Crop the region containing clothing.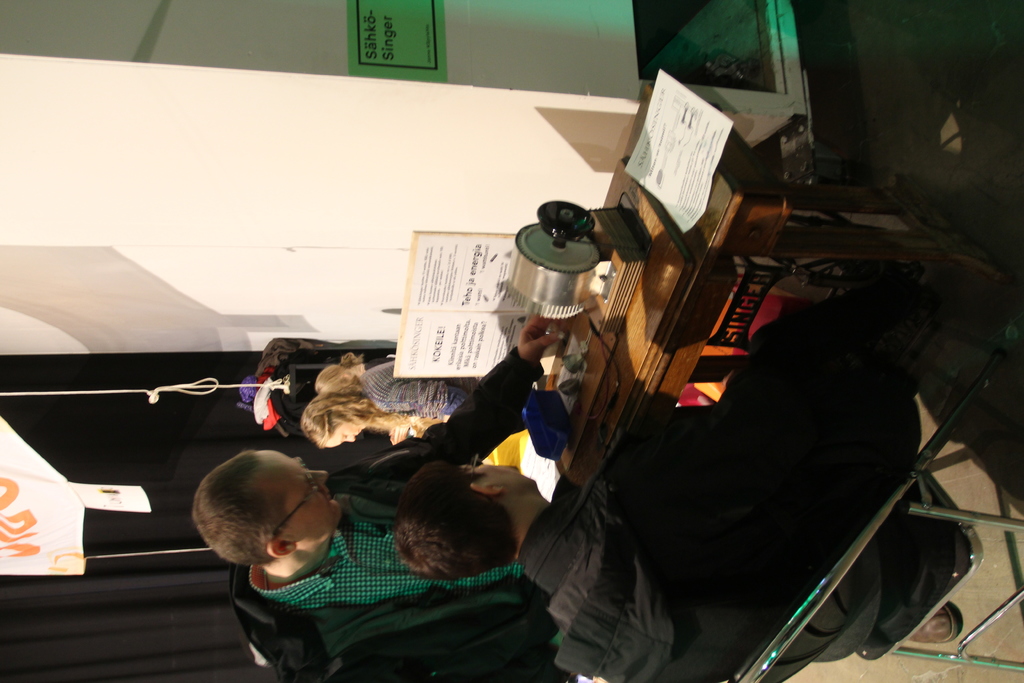
Crop region: select_region(224, 345, 543, 682).
